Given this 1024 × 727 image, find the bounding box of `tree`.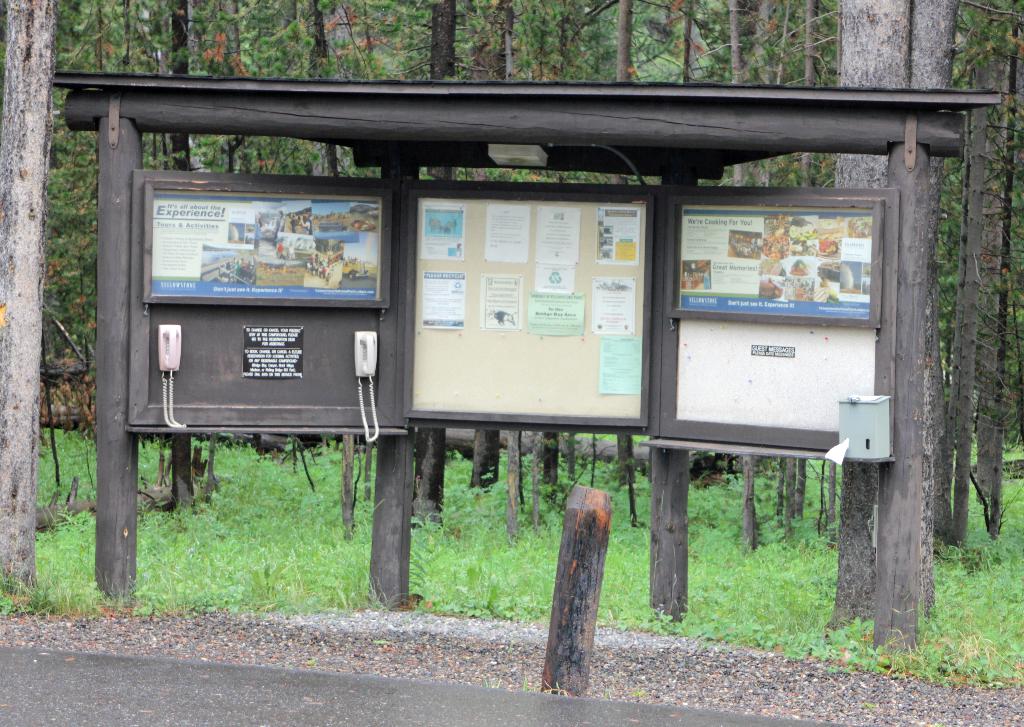
<box>909,0,960,610</box>.
